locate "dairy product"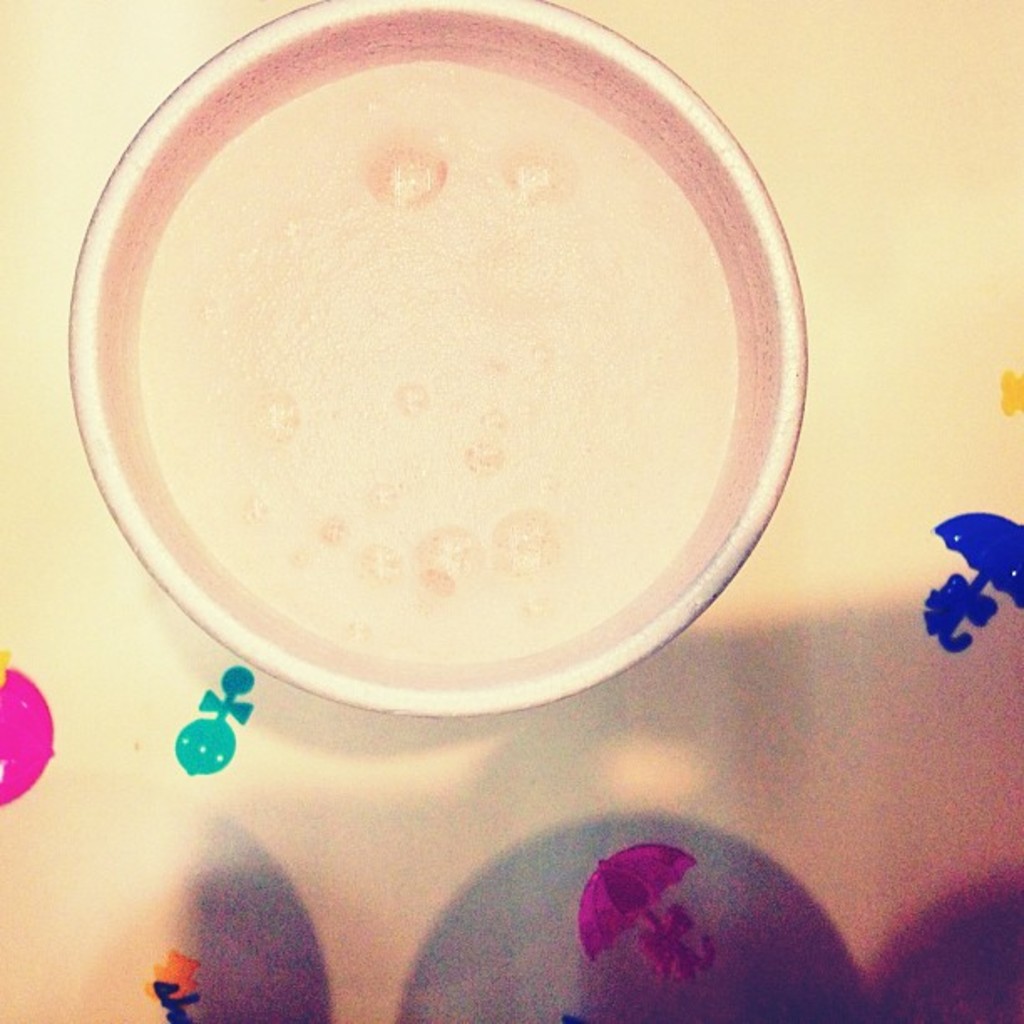
(95, 18, 832, 656)
